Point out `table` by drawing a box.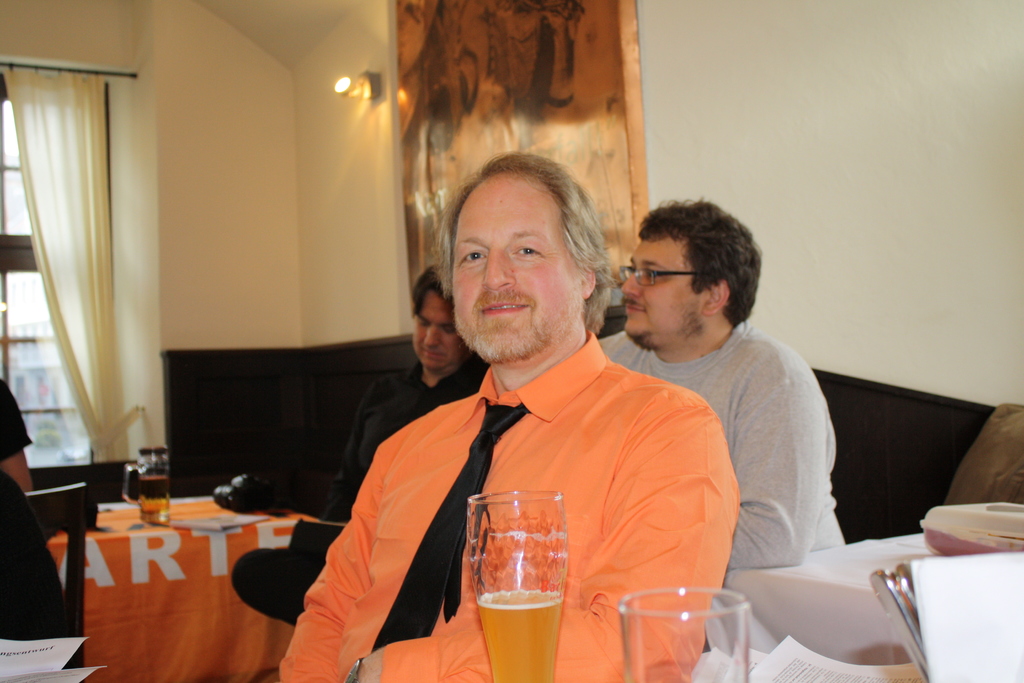
<region>720, 526, 963, 661</region>.
